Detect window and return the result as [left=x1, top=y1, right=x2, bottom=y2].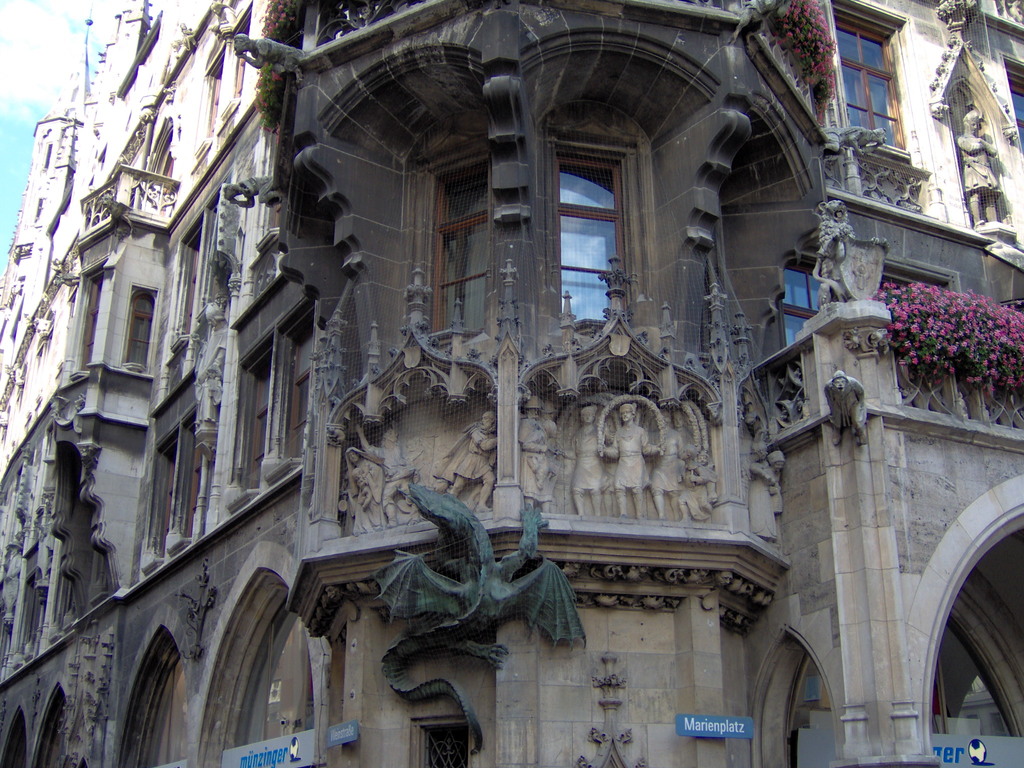
[left=429, top=730, right=465, bottom=767].
